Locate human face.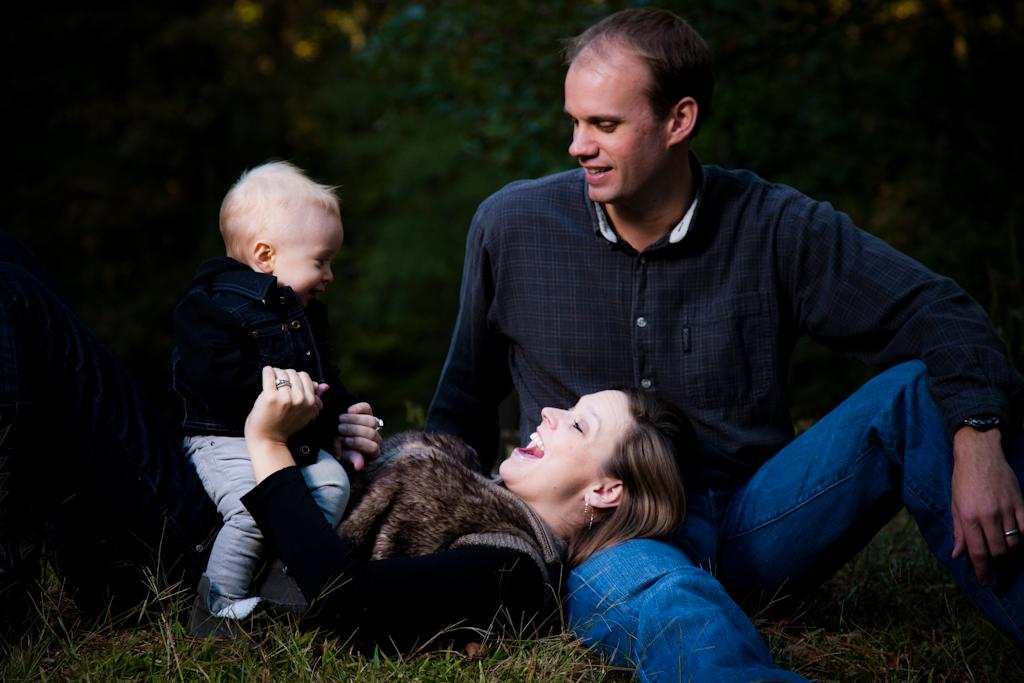
Bounding box: [x1=497, y1=385, x2=634, y2=497].
